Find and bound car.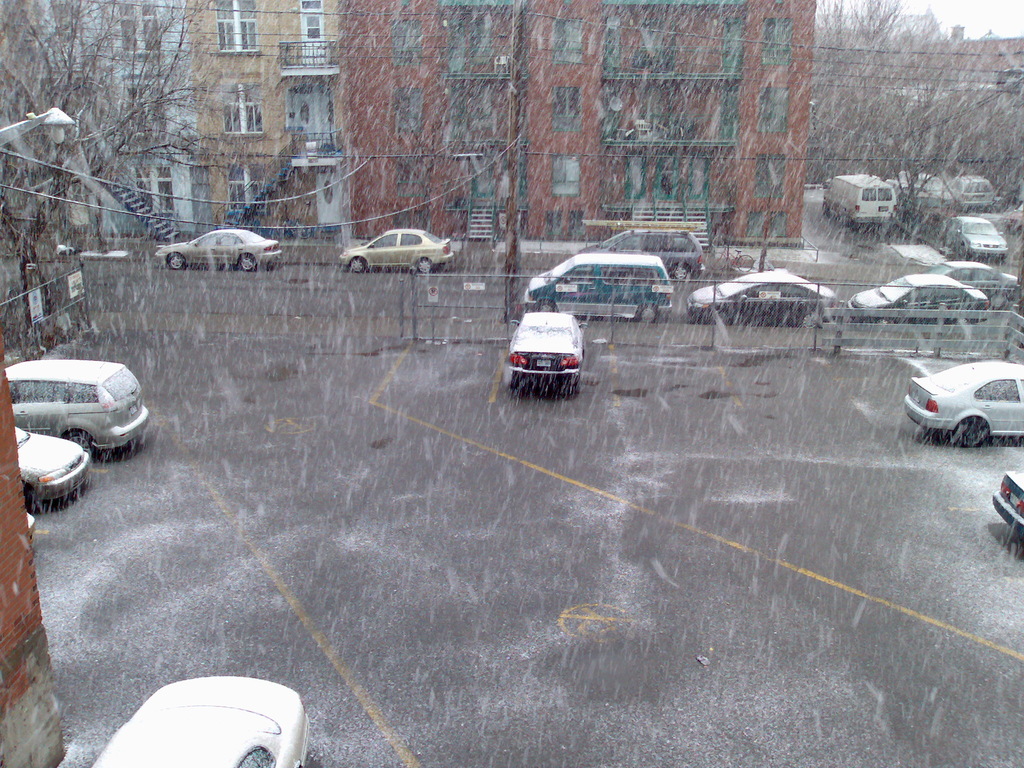
Bound: 927/260/1020/311.
